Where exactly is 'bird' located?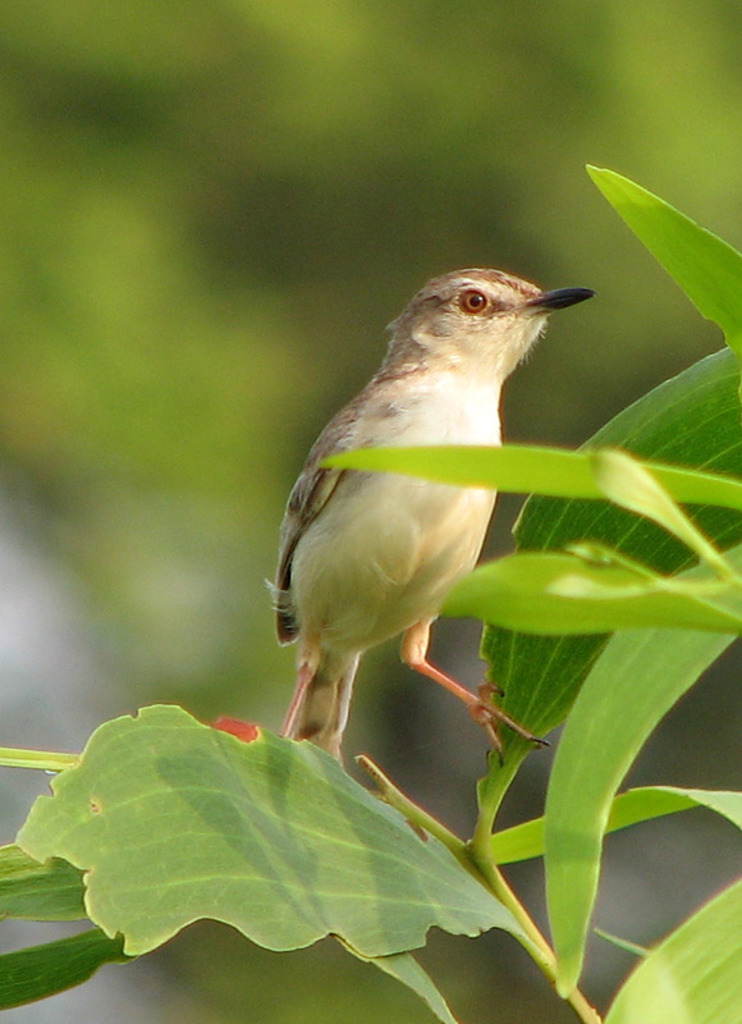
Its bounding box is box=[266, 257, 599, 772].
